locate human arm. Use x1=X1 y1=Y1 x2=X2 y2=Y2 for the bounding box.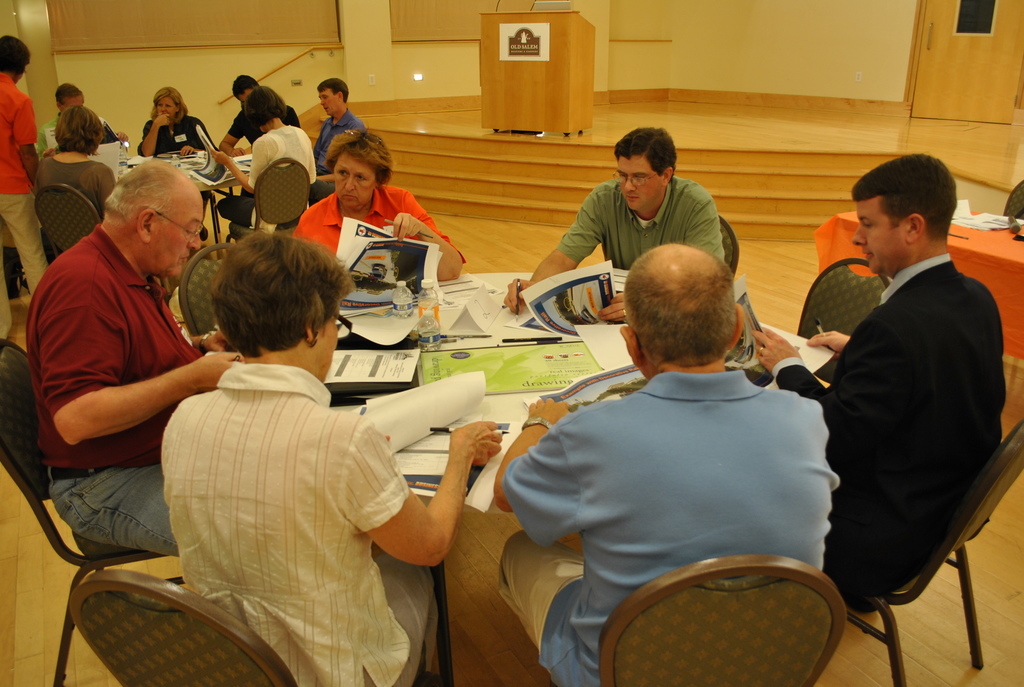
x1=213 y1=113 x2=251 y2=165.
